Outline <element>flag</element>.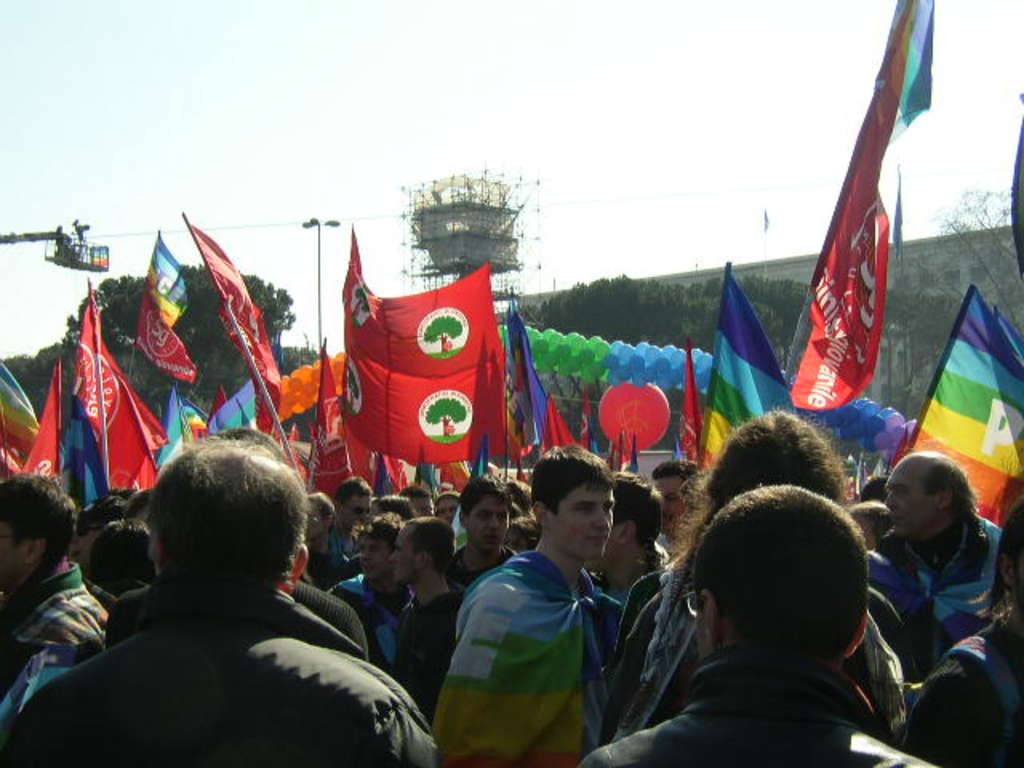
Outline: 66:275:171:504.
